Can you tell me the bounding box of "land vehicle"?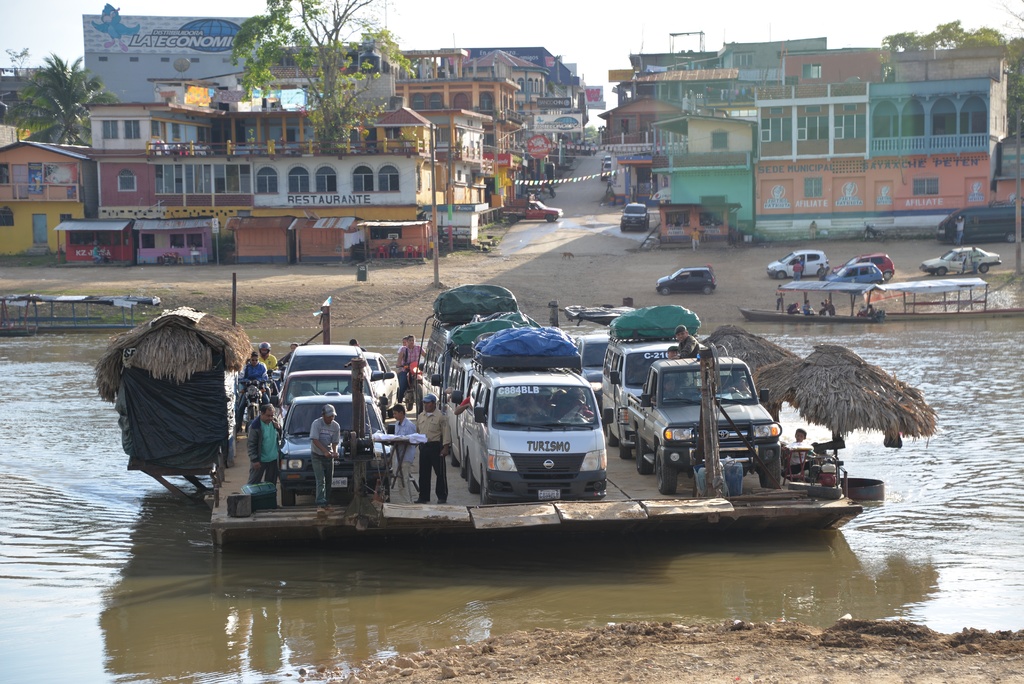
box(764, 247, 832, 283).
